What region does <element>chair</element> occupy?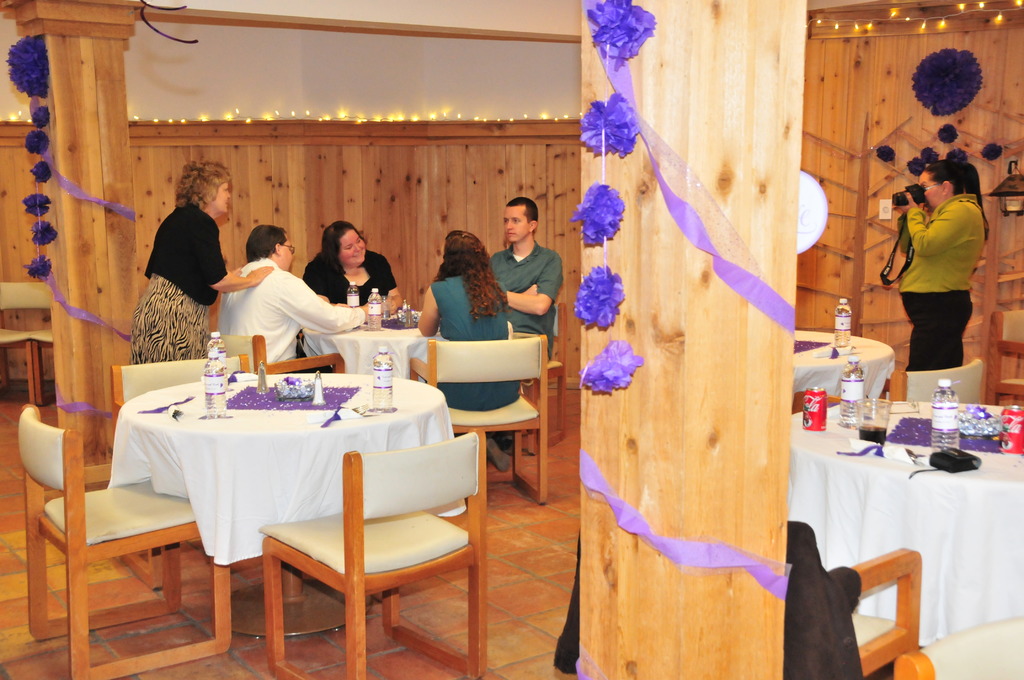
bbox=(0, 328, 36, 397).
